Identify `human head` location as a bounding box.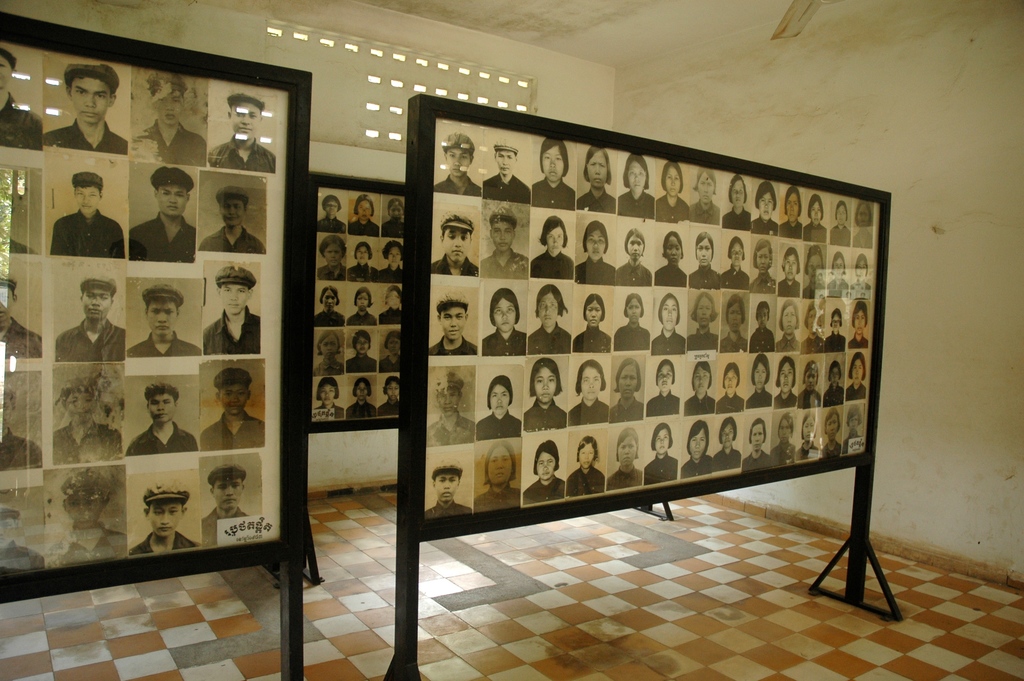
l=845, t=408, r=863, b=436.
